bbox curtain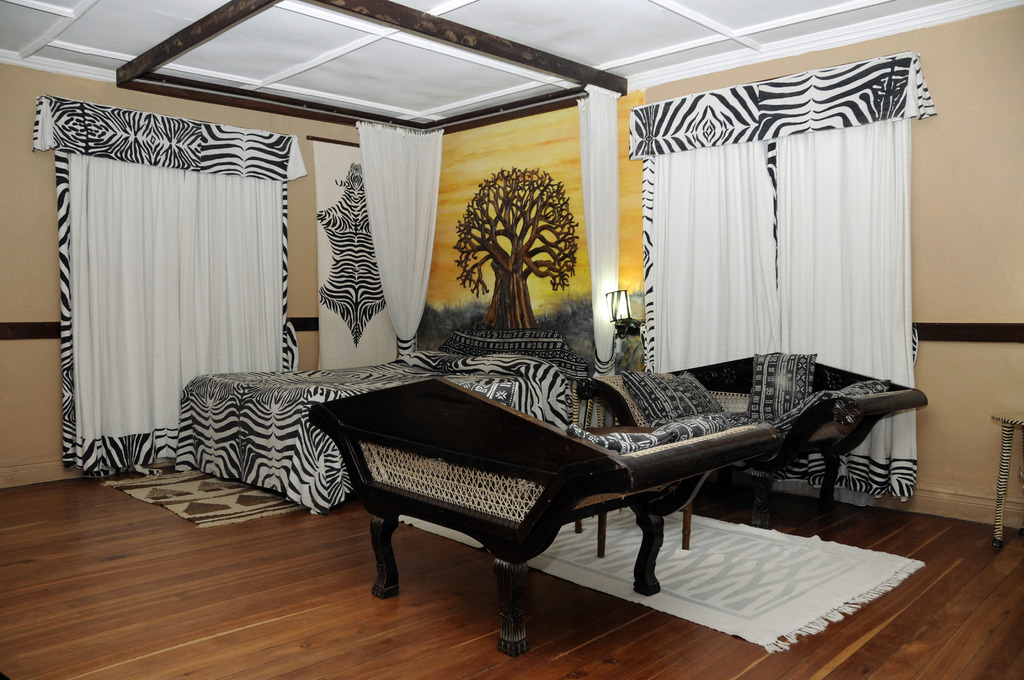
<box>621,51,934,158</box>
